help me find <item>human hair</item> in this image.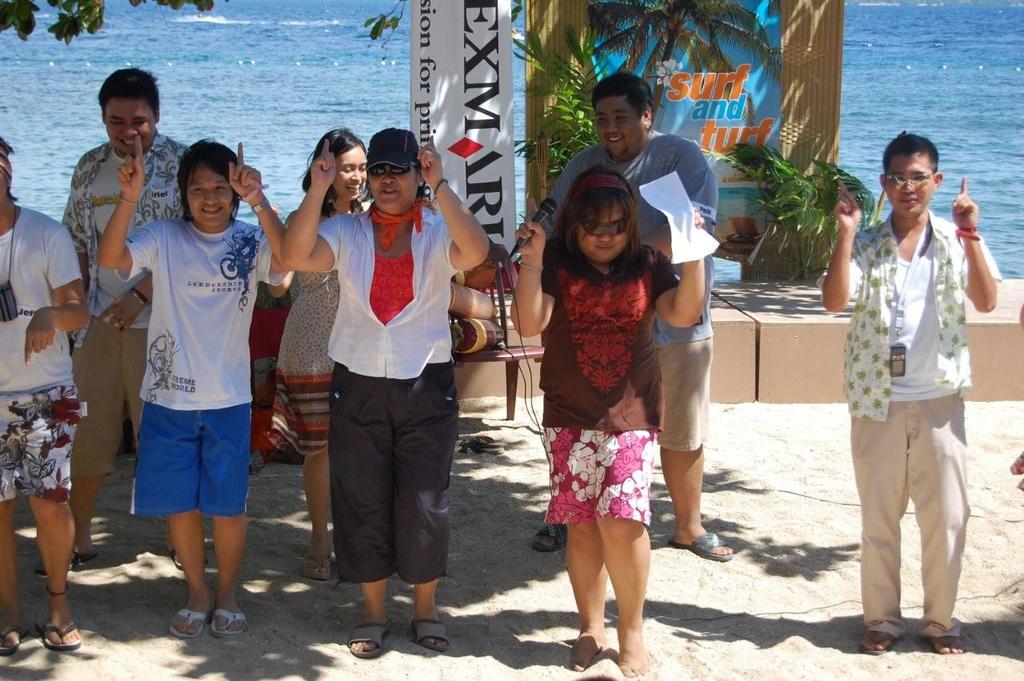
Found it: bbox=(882, 133, 938, 174).
